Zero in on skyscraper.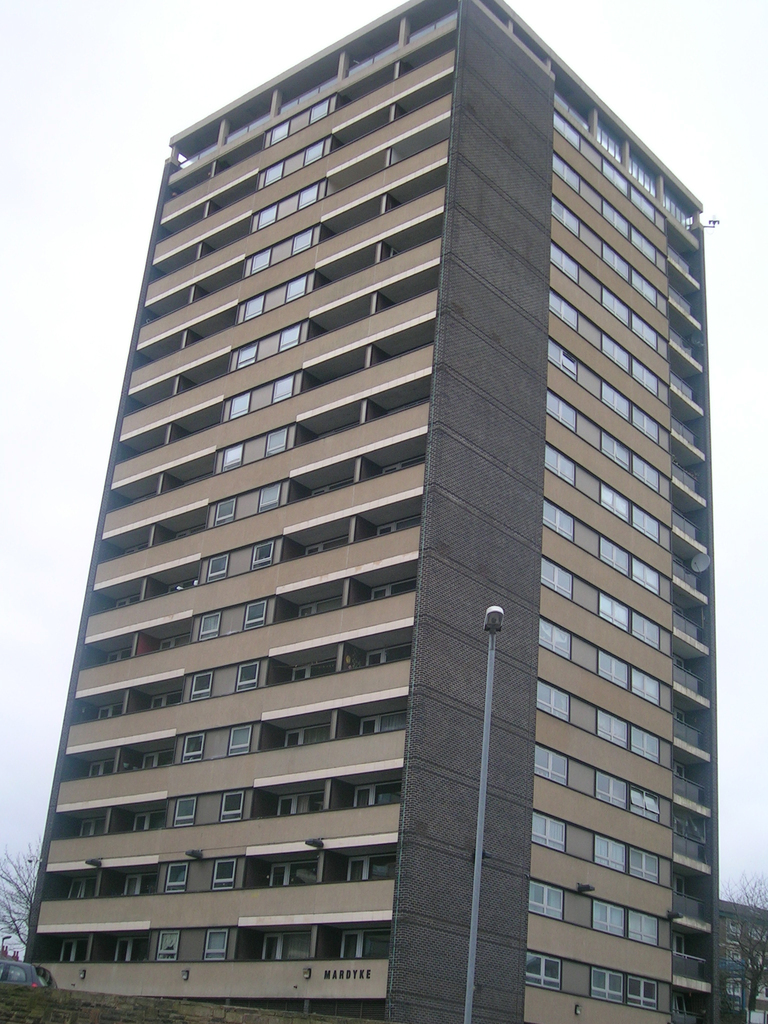
Zeroed in: [0,0,744,1014].
